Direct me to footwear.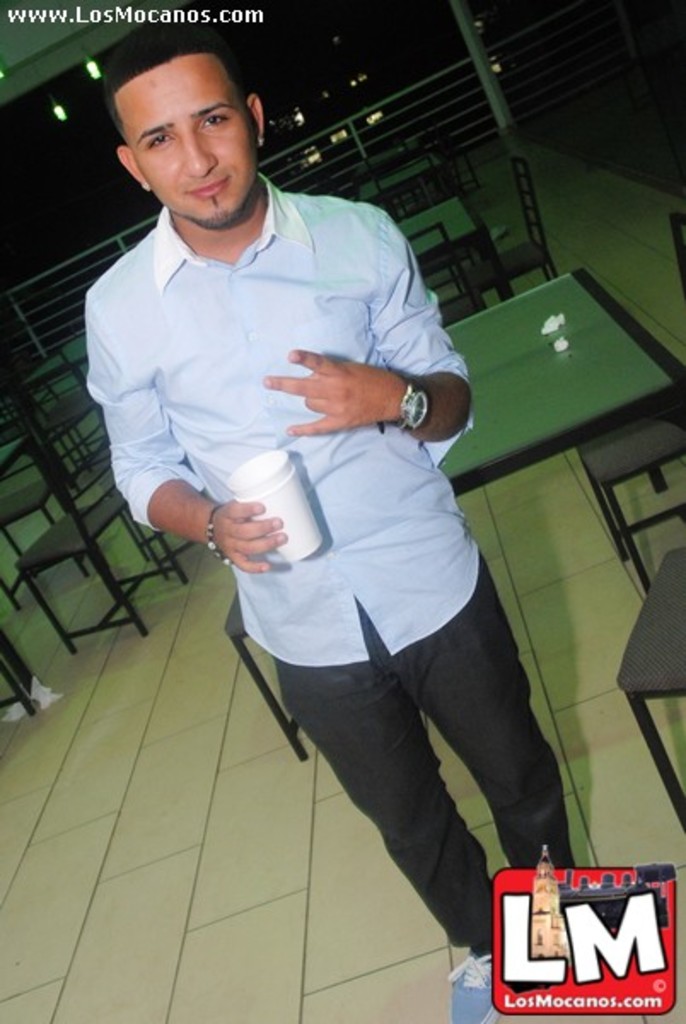
Direction: {"x1": 445, "y1": 952, "x2": 512, "y2": 1022}.
